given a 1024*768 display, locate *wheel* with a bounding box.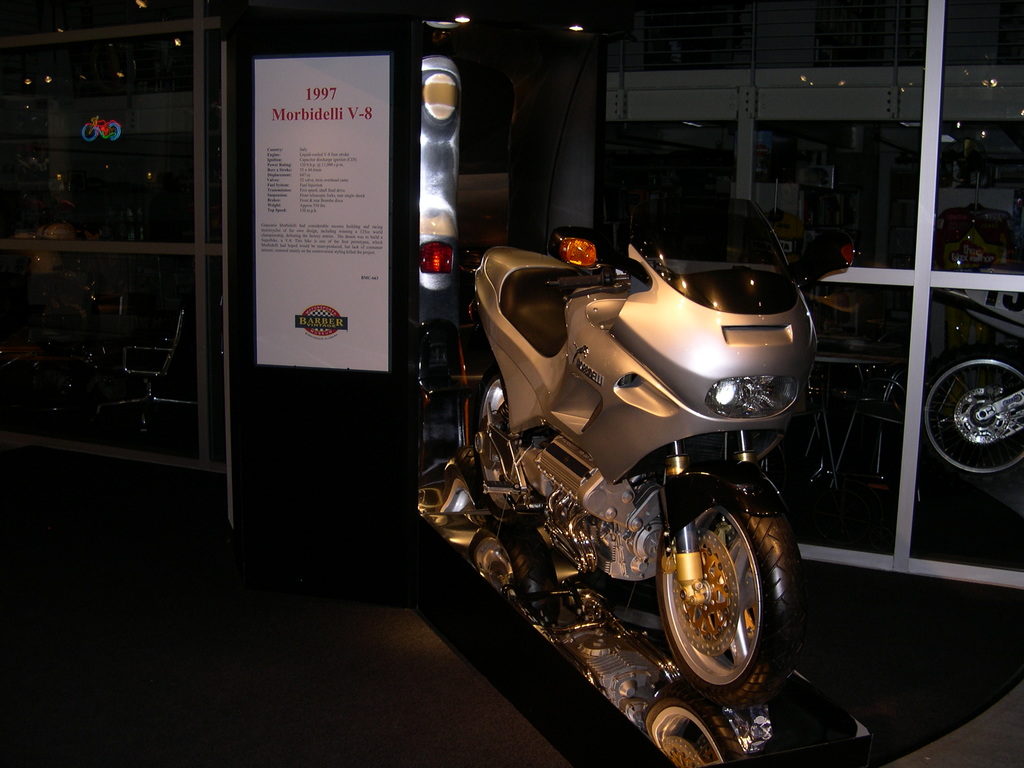
Located: (left=653, top=472, right=786, bottom=721).
